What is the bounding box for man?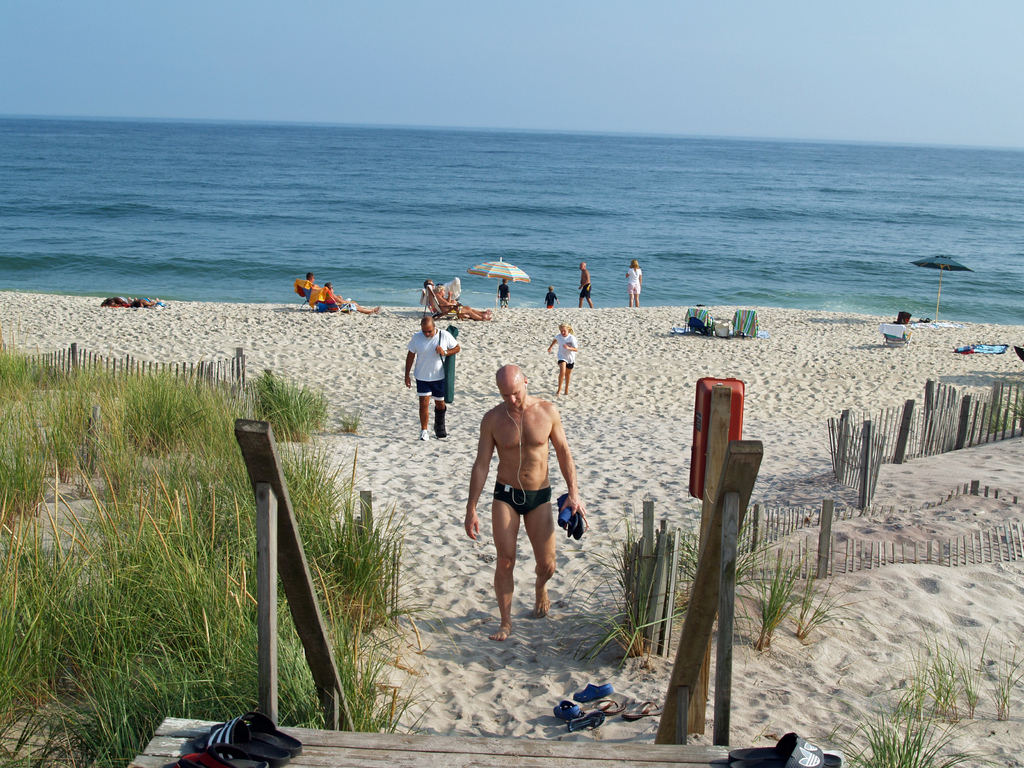
(578,262,593,307).
